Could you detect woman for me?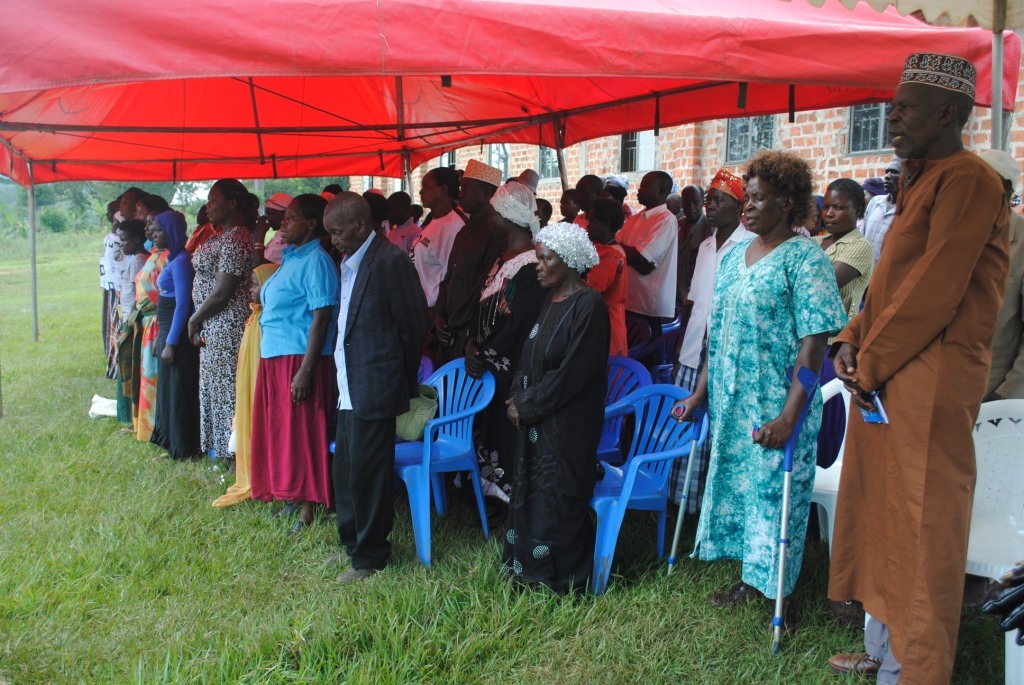
Detection result: detection(807, 180, 876, 345).
